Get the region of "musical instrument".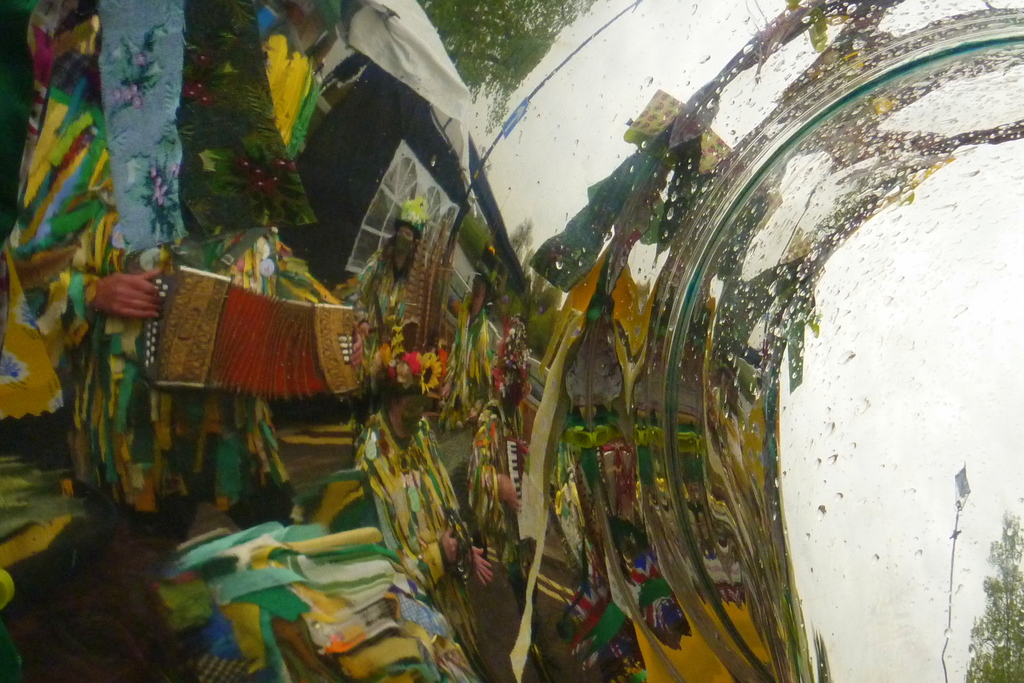
crop(92, 227, 361, 410).
